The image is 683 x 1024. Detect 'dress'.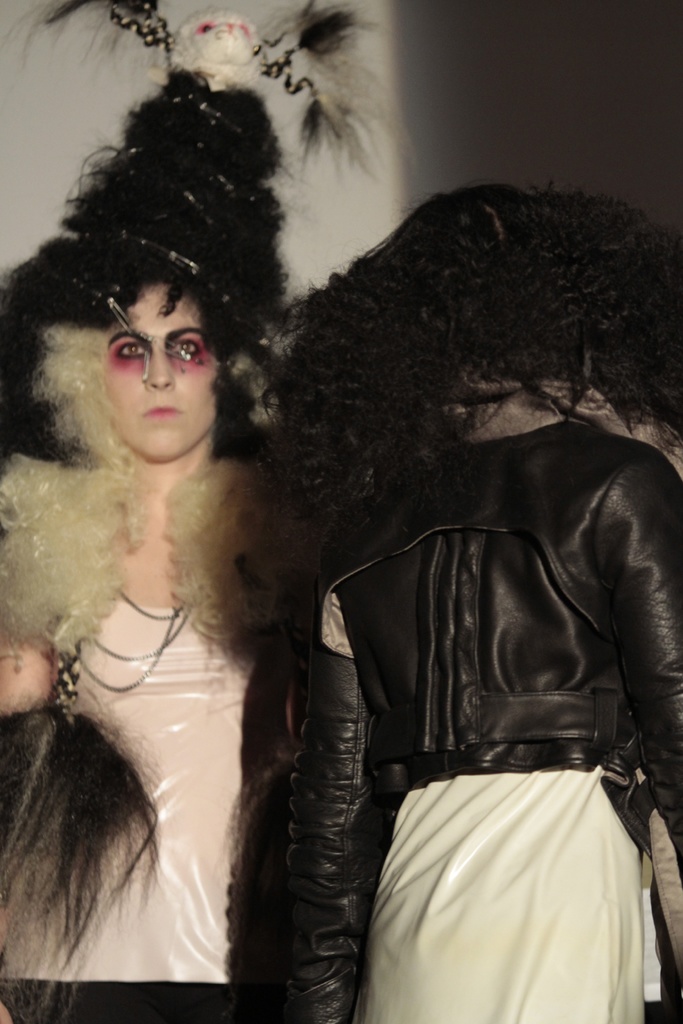
Detection: (x1=0, y1=594, x2=269, y2=1023).
